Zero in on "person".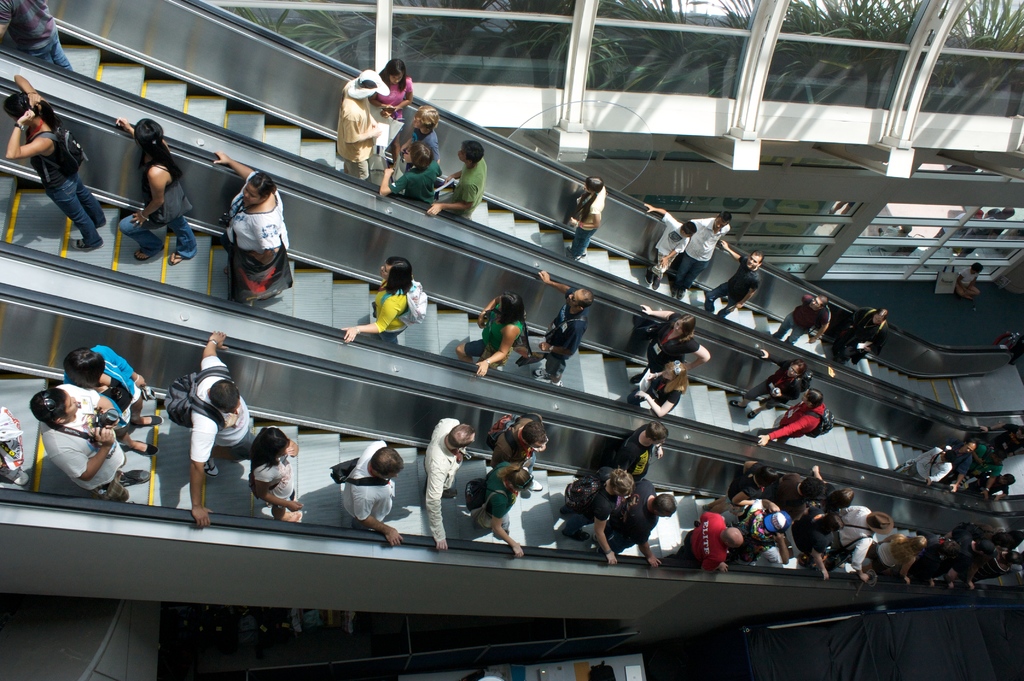
Zeroed in: [left=340, top=256, right=420, bottom=347].
